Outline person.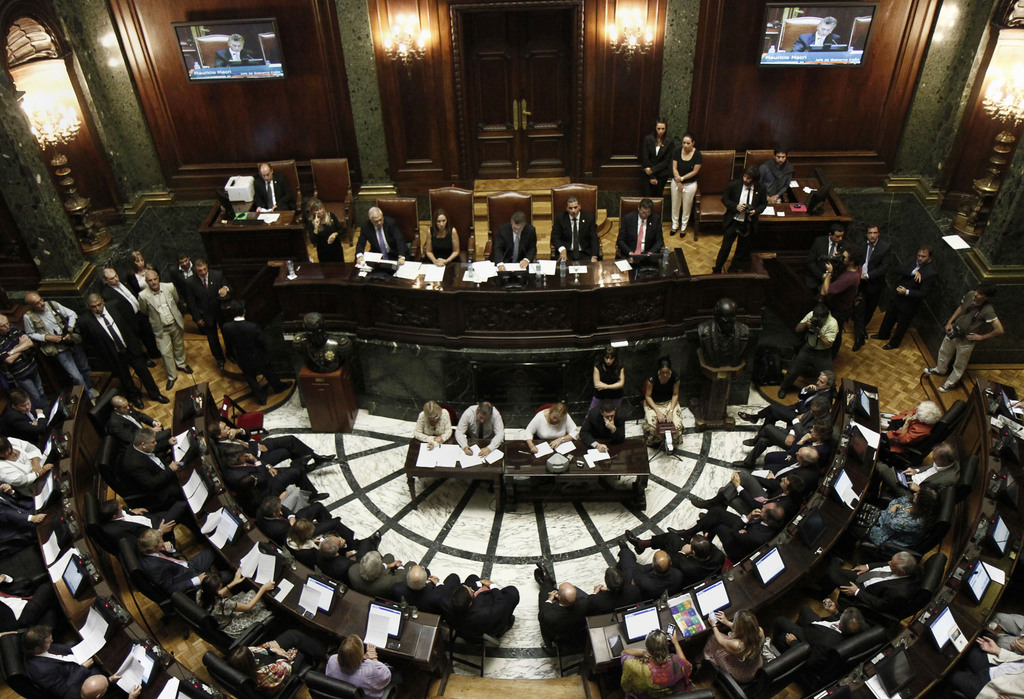
Outline: 924/269/1006/390.
